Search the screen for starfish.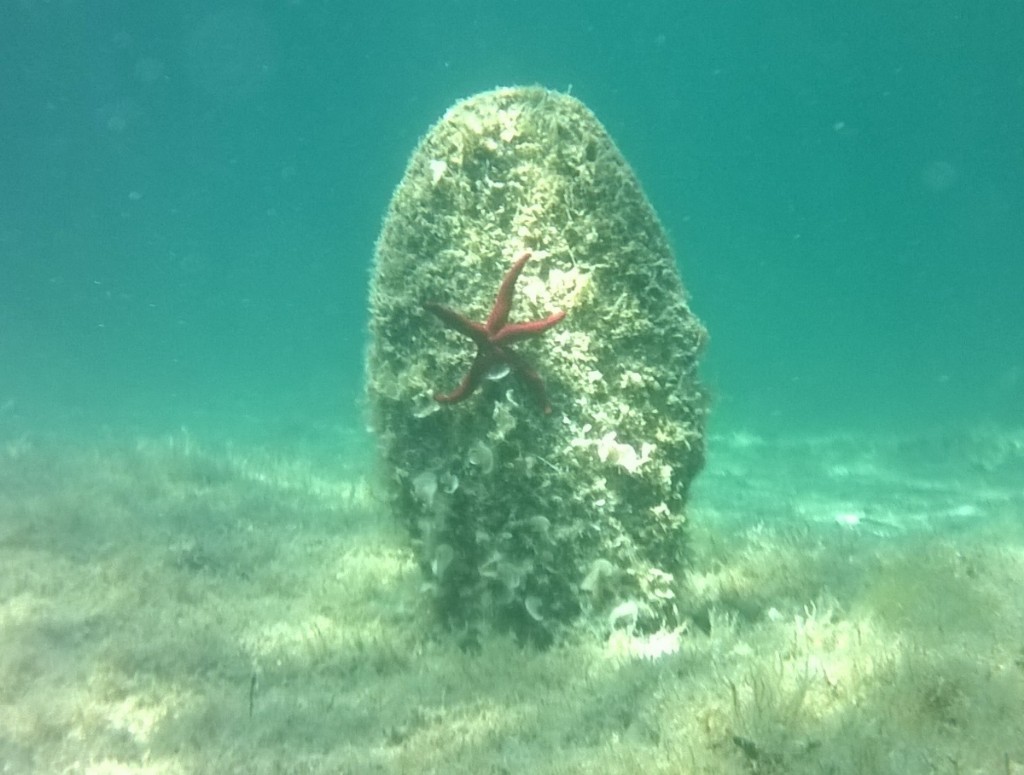
Found at box=[424, 247, 570, 410].
